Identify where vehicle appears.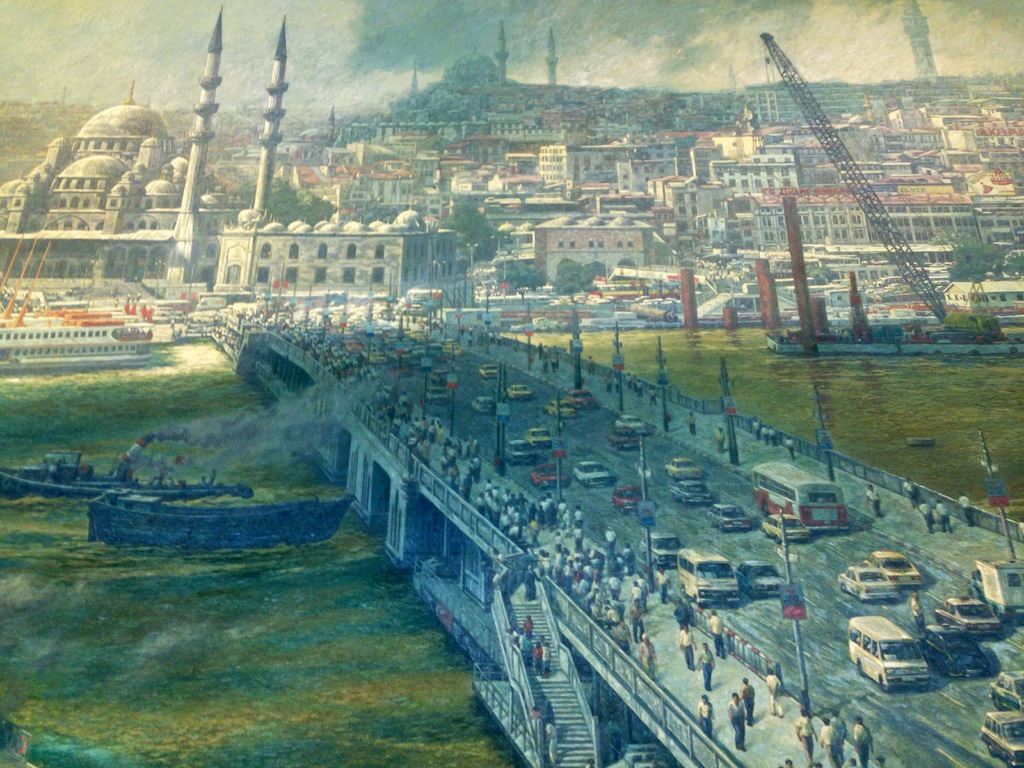
Appears at <region>845, 614, 931, 694</region>.
